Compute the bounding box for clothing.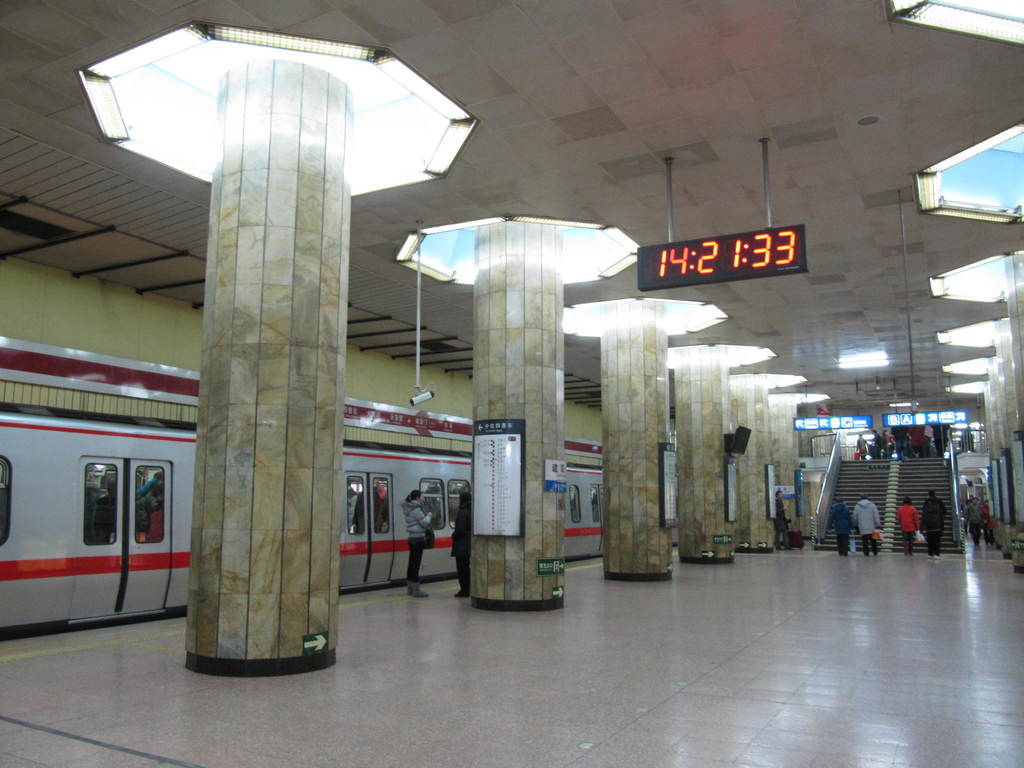
bbox=[398, 499, 431, 582].
